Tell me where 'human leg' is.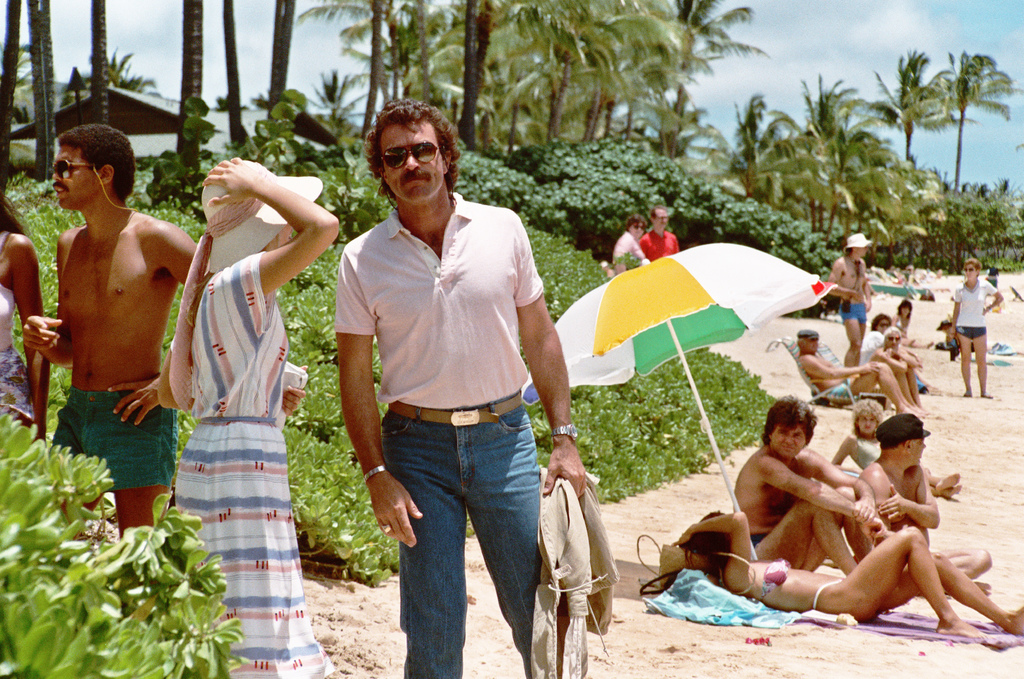
'human leg' is at [916, 342, 932, 349].
